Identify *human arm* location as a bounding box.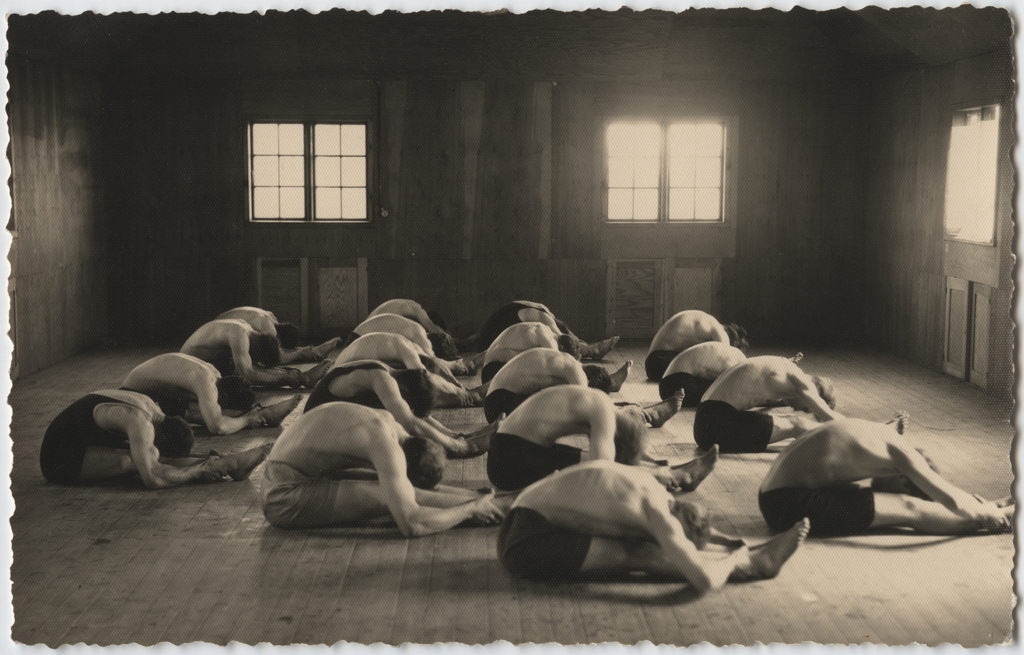
l=543, t=333, r=567, b=354.
